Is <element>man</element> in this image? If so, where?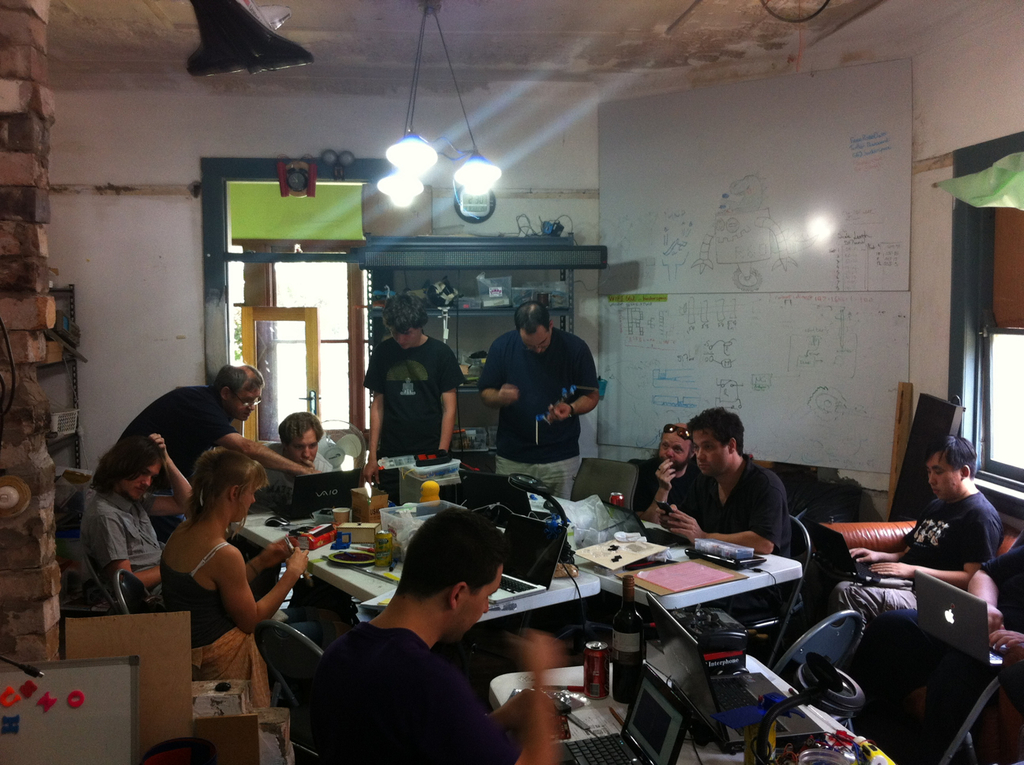
Yes, at bbox(629, 419, 698, 522).
